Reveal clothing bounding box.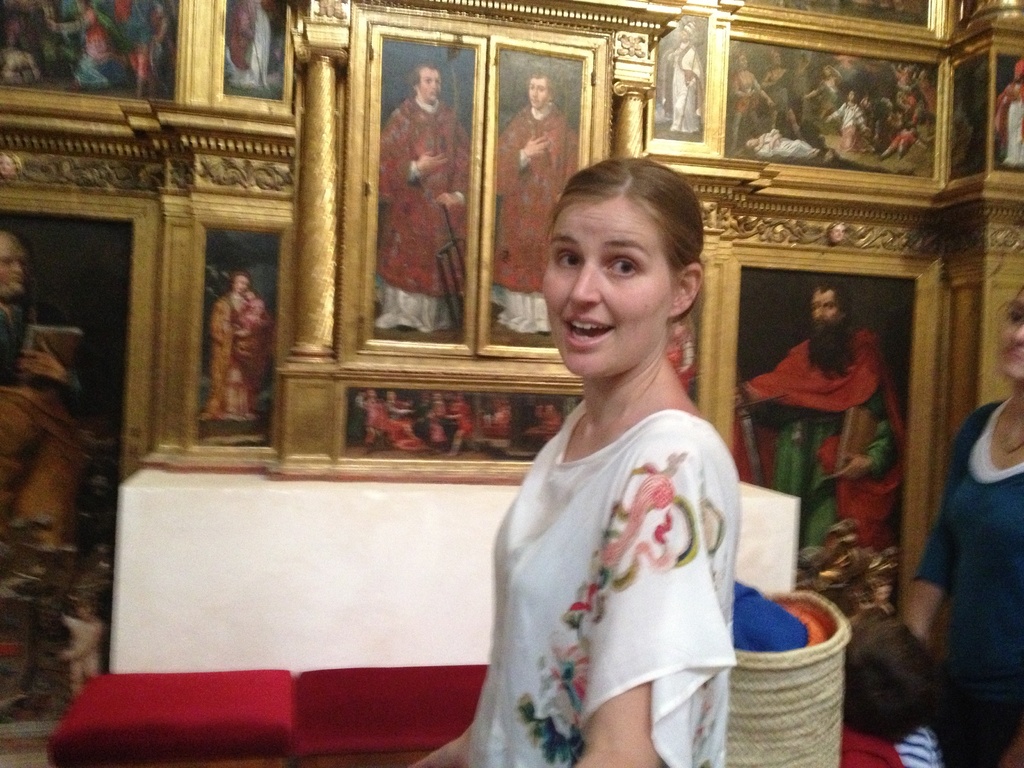
Revealed: select_region(915, 379, 1023, 764).
